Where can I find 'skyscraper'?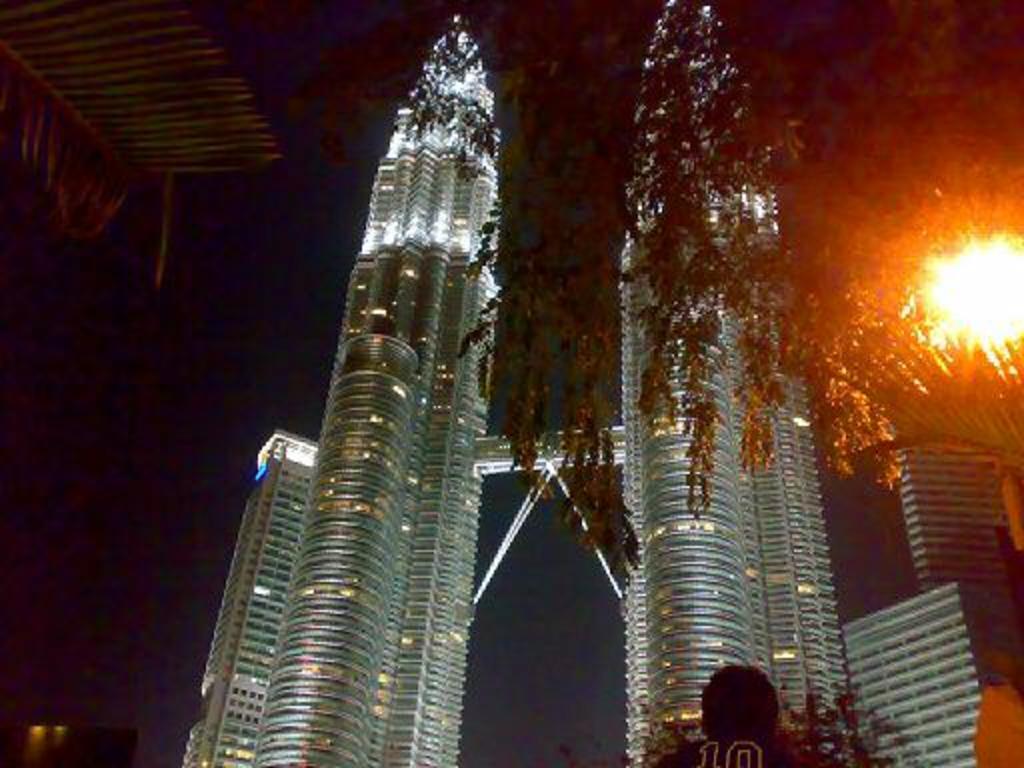
You can find it at (x1=876, y1=428, x2=1022, y2=602).
